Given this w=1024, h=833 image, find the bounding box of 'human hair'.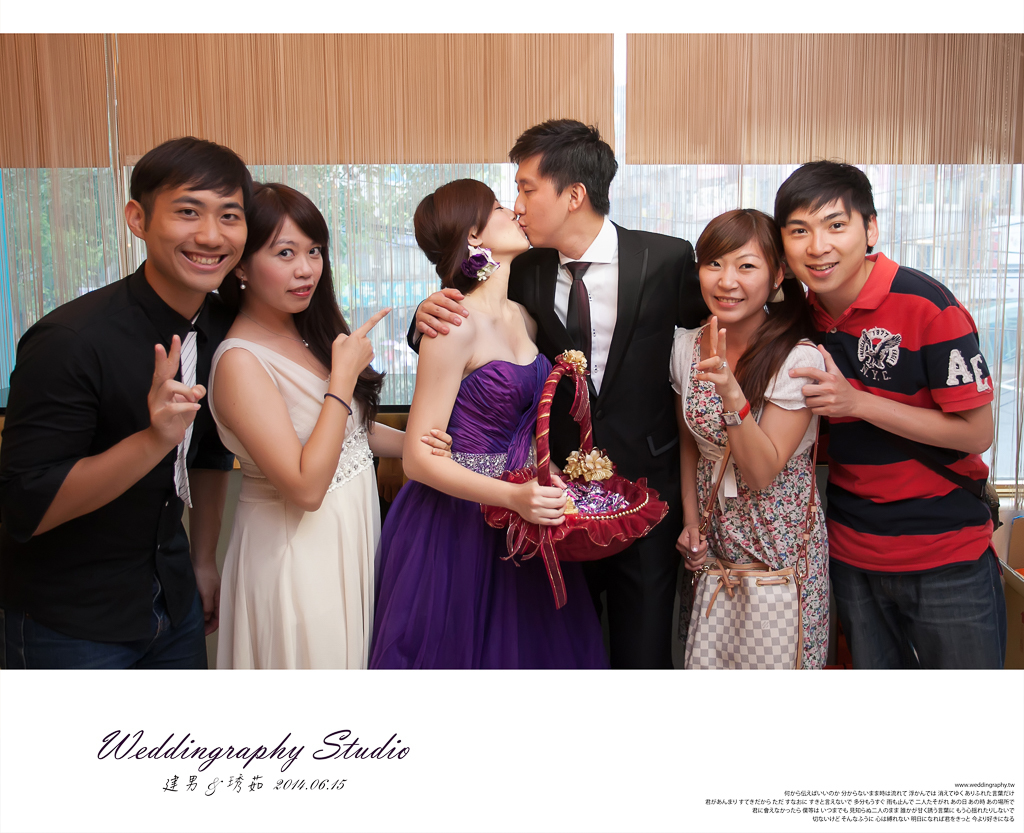
[772,155,874,252].
